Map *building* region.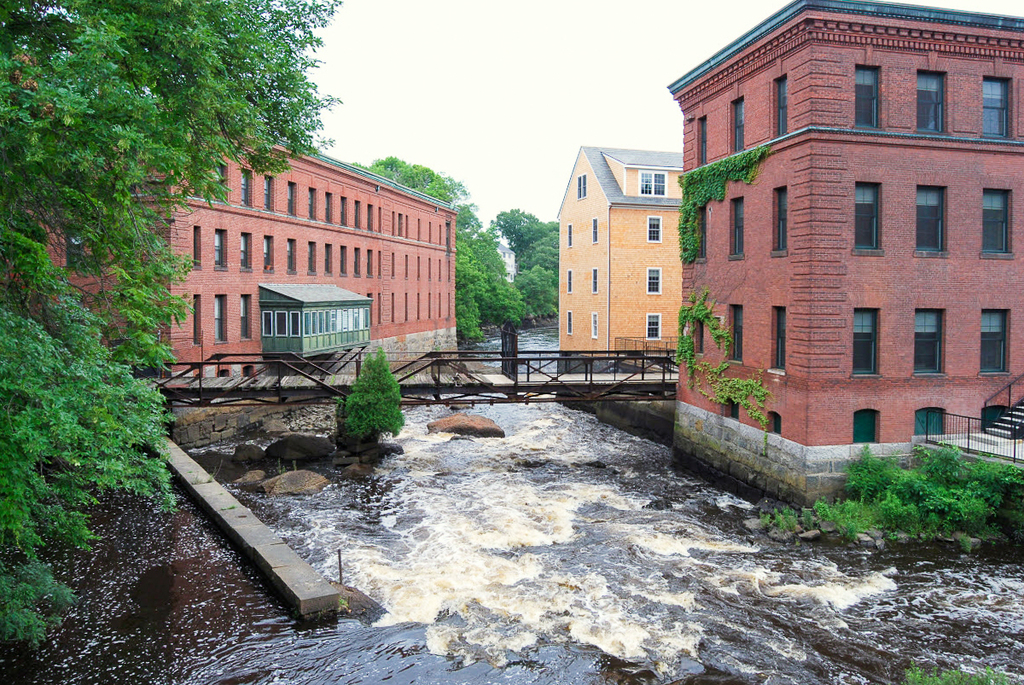
Mapped to 674 0 1023 516.
